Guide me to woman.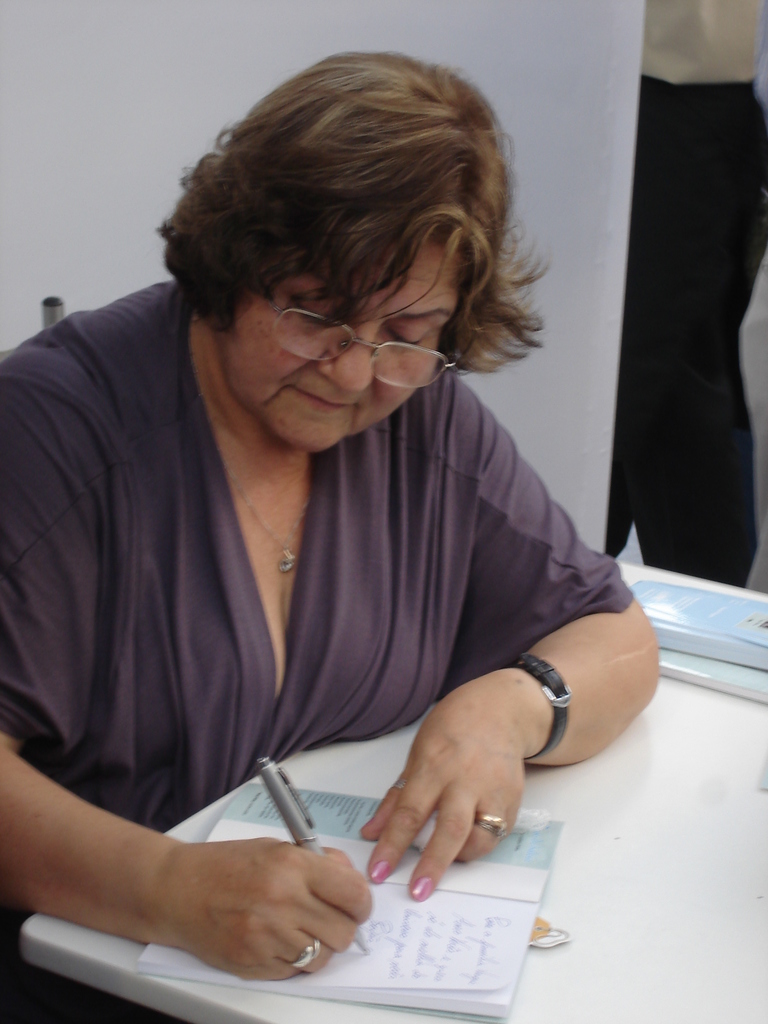
Guidance: <bbox>19, 68, 661, 988</bbox>.
